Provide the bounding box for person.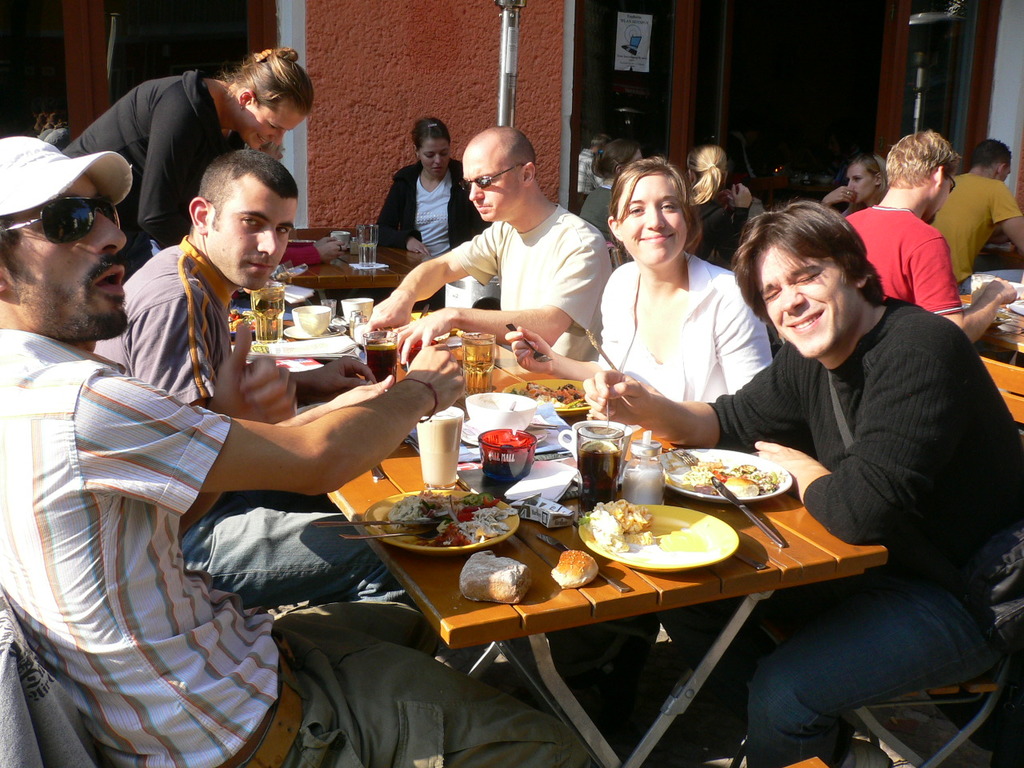
[695, 187, 1001, 640].
